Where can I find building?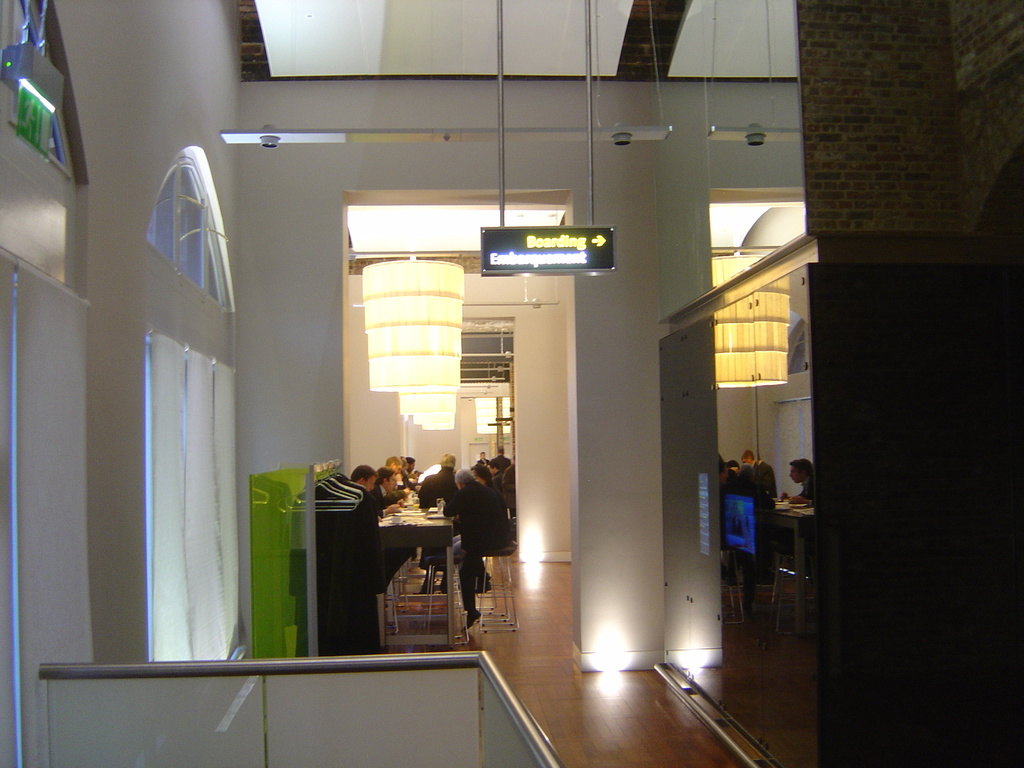
You can find it at bbox=(0, 0, 1023, 767).
